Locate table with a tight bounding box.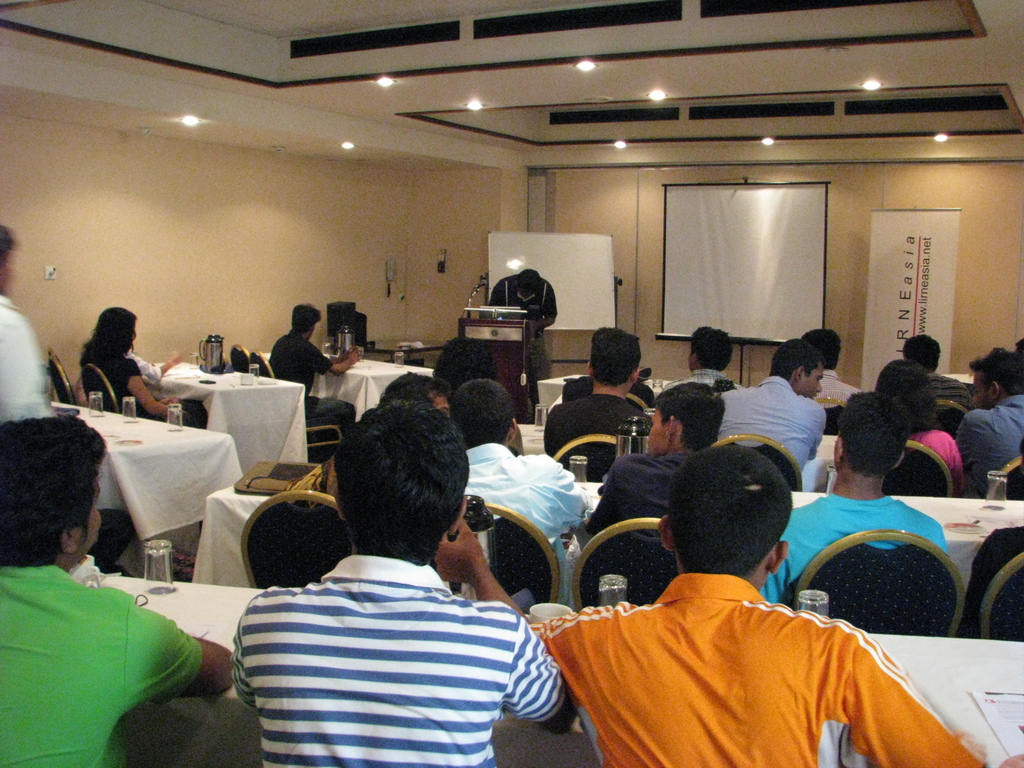
51/398/242/566.
